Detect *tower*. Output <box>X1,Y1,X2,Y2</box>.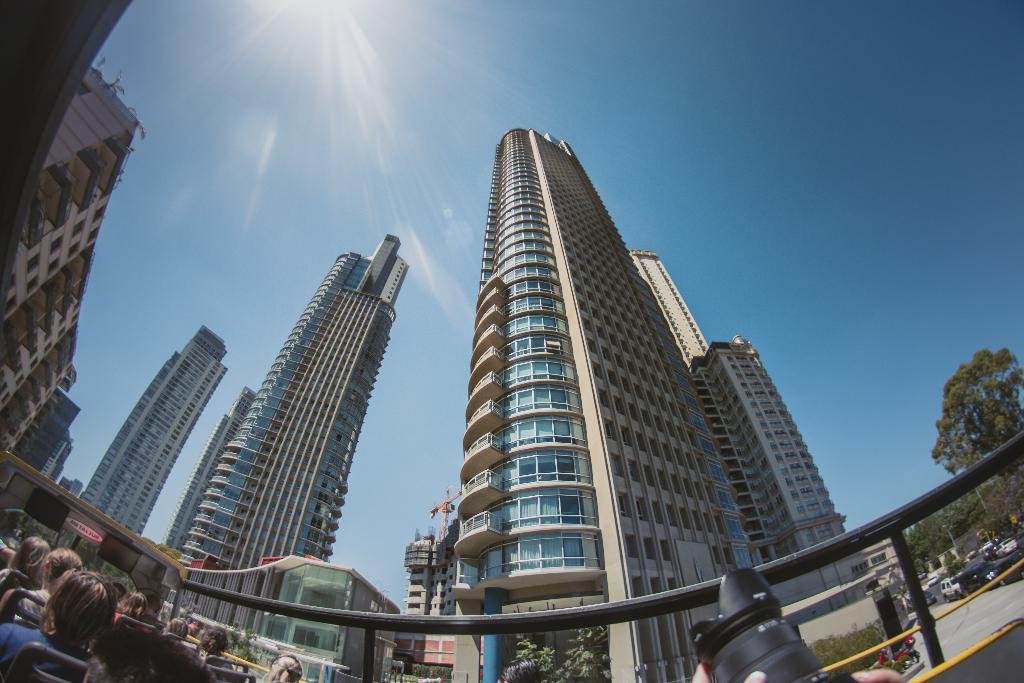
<box>684,329,878,603</box>.
